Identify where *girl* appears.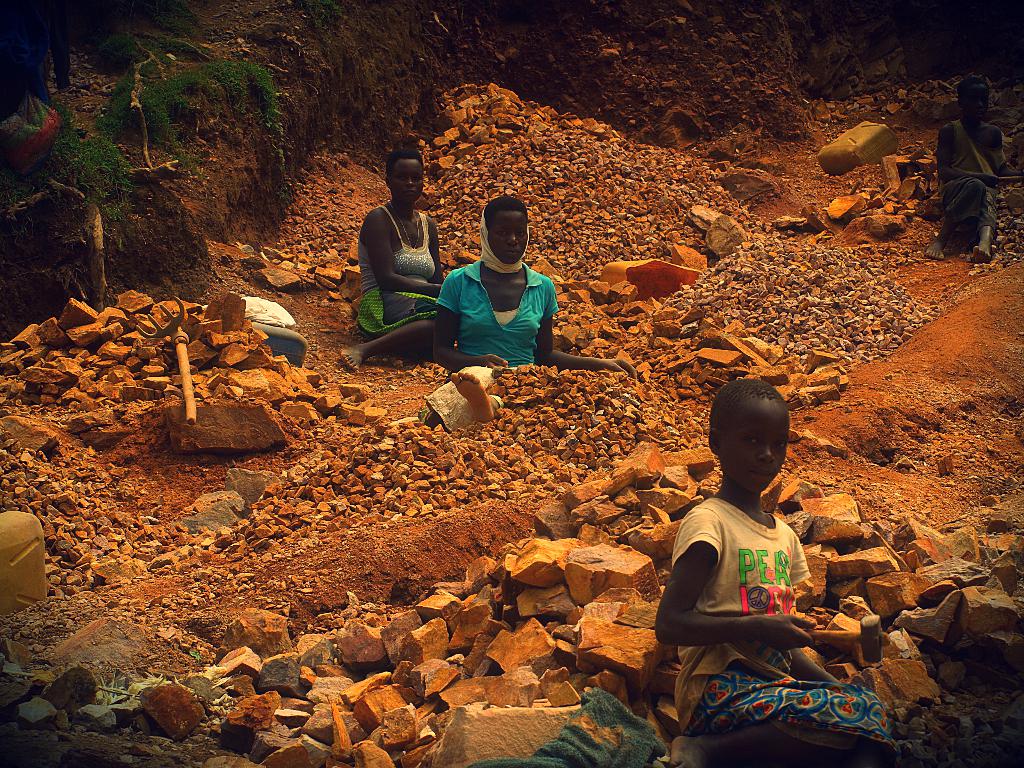
Appears at 653/379/904/767.
